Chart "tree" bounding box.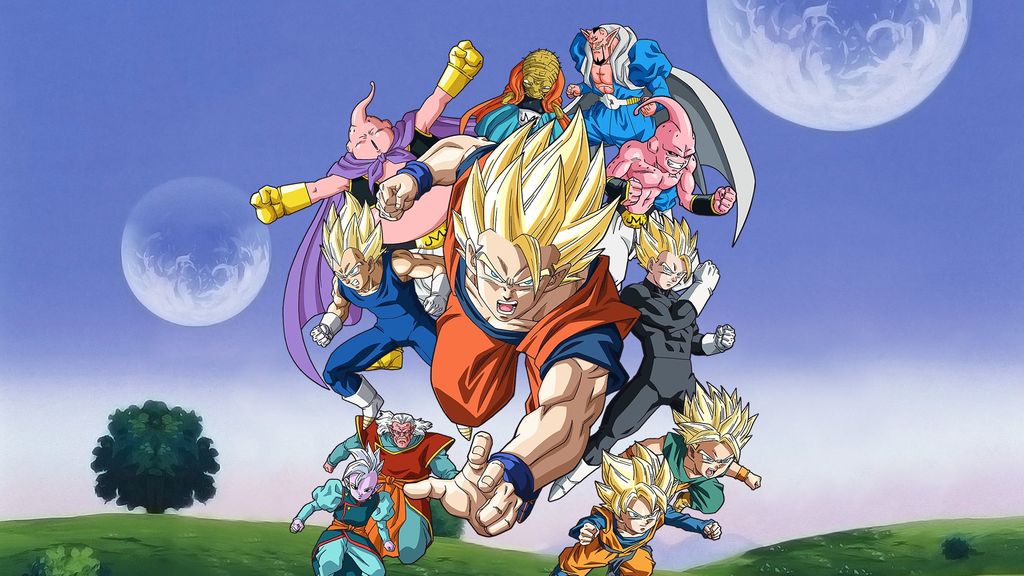
Charted: 89:400:221:515.
